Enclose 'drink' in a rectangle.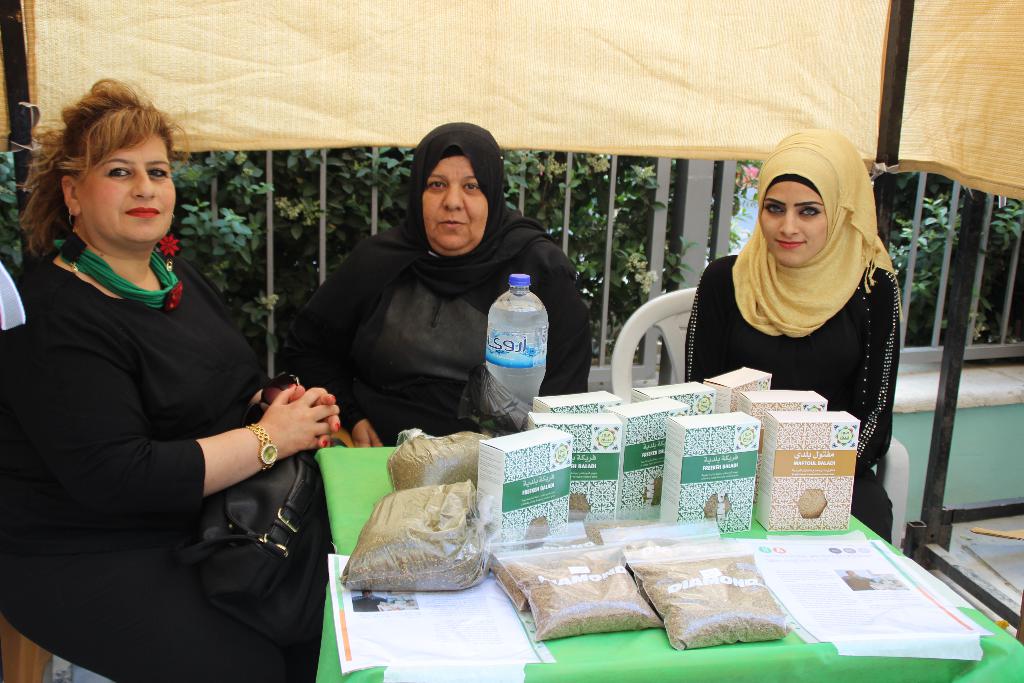
492/272/550/406.
